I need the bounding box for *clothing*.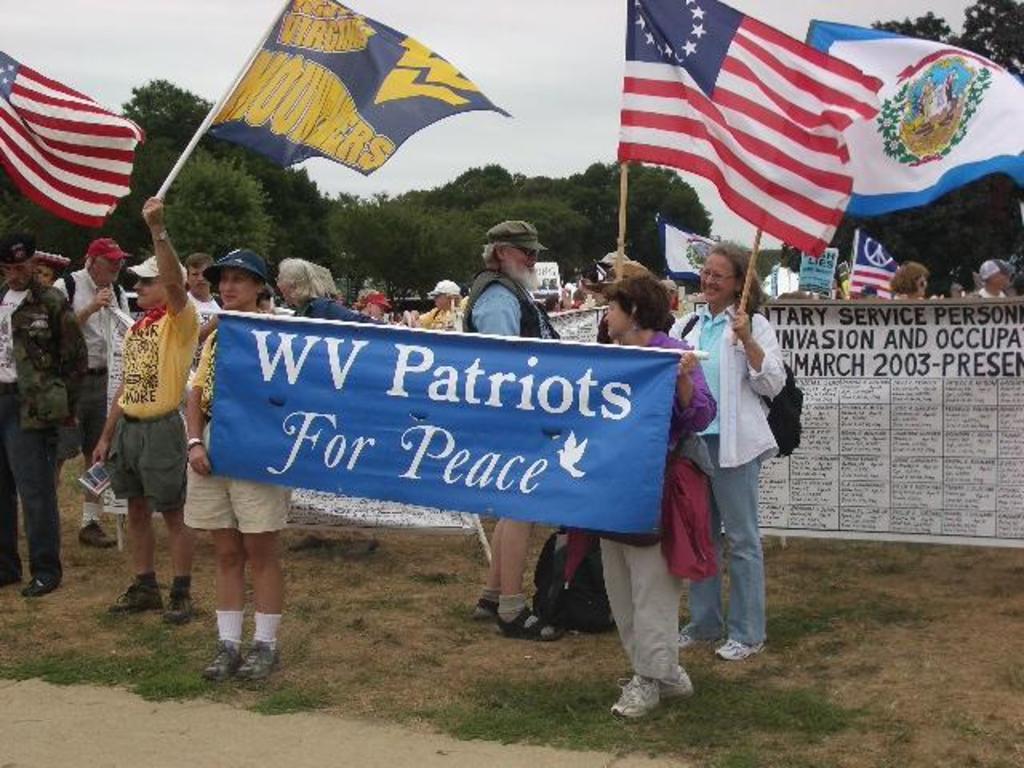
Here it is: (x1=411, y1=277, x2=467, y2=333).
